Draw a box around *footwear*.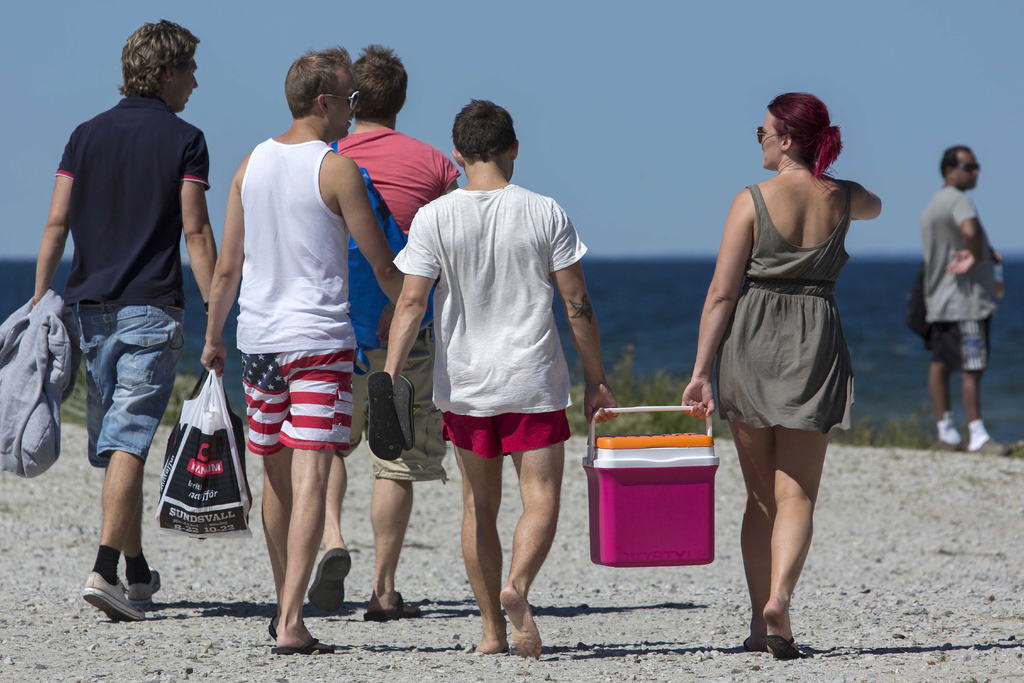
{"x1": 960, "y1": 415, "x2": 986, "y2": 450}.
